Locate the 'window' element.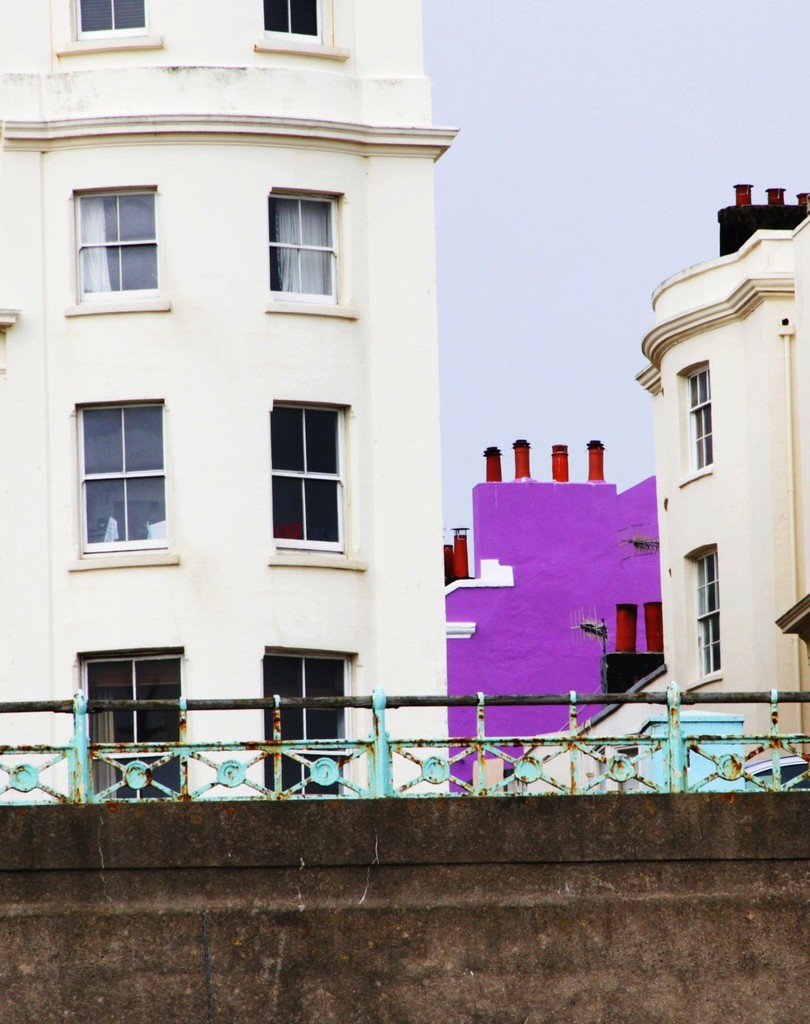
Element bbox: 256:641:359:800.
